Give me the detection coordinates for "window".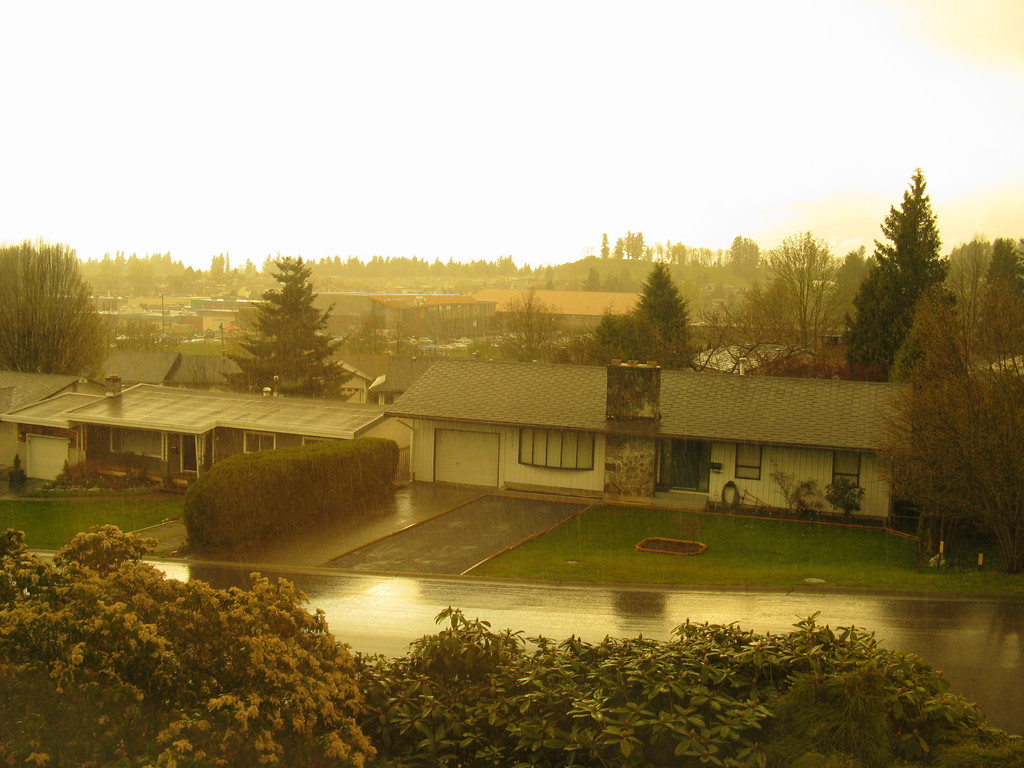
locate(234, 433, 284, 451).
